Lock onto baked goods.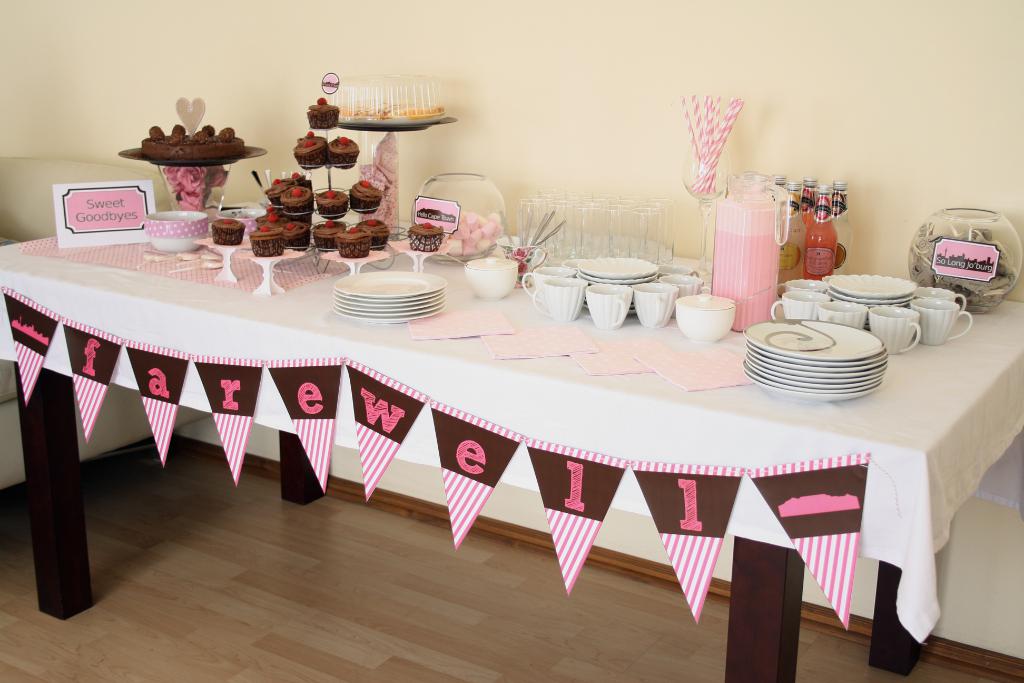
Locked: (x1=308, y1=97, x2=337, y2=127).
